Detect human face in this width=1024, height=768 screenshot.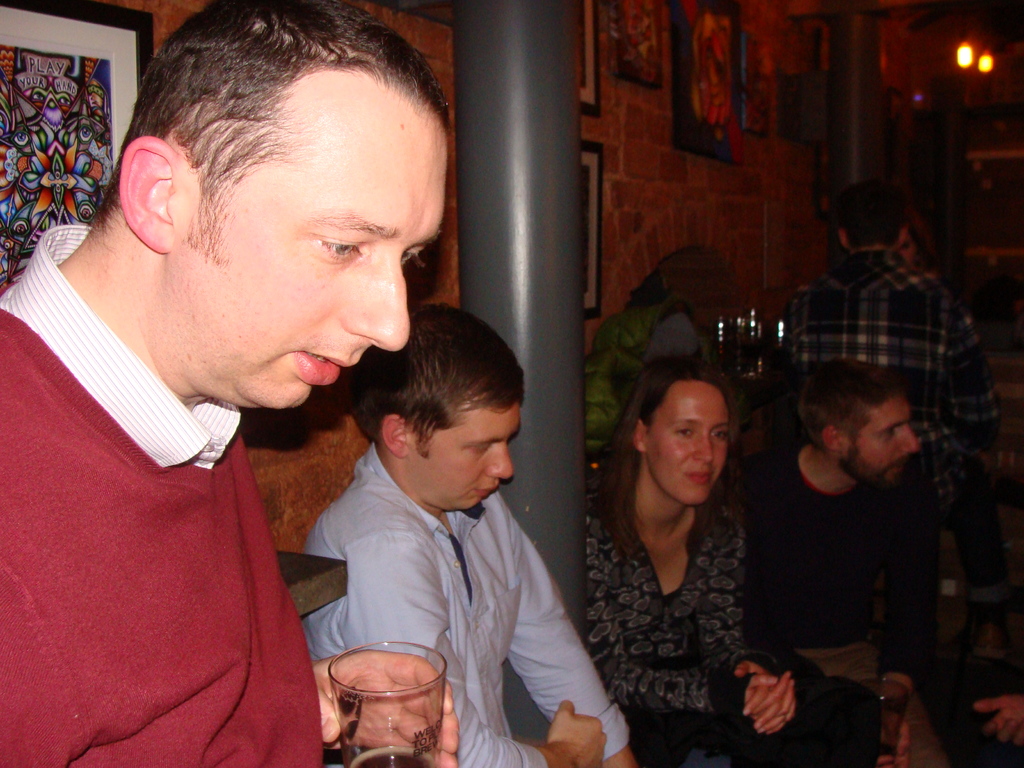
Detection: BBox(648, 382, 729, 501).
